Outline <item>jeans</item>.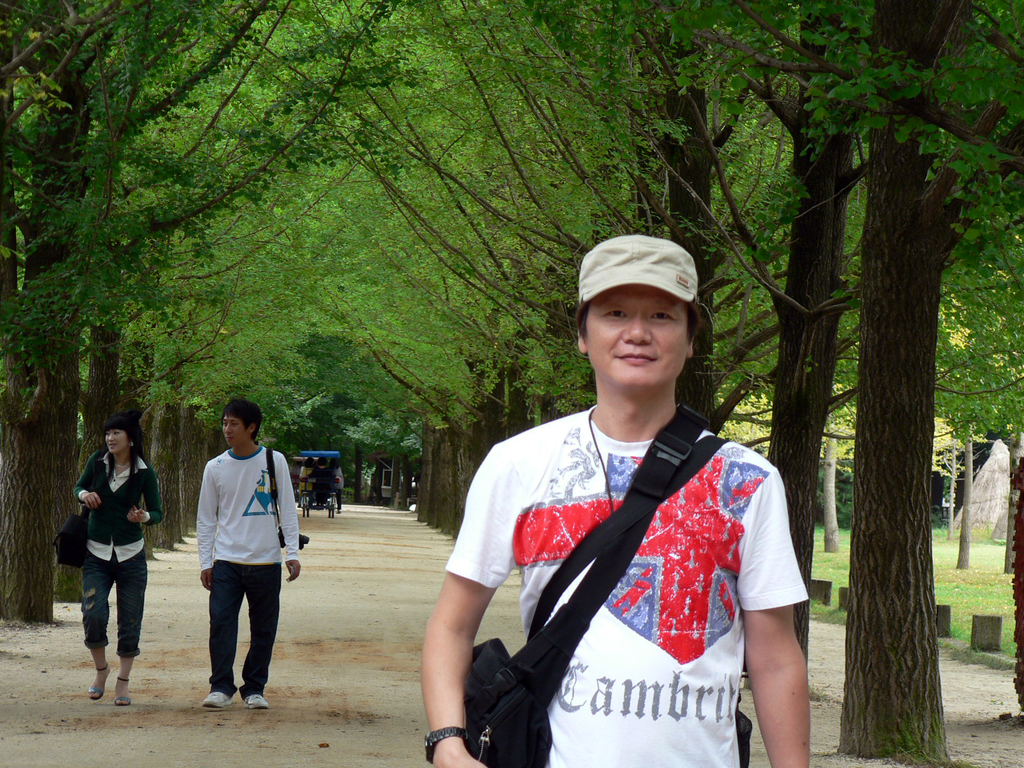
Outline: 81 554 153 650.
